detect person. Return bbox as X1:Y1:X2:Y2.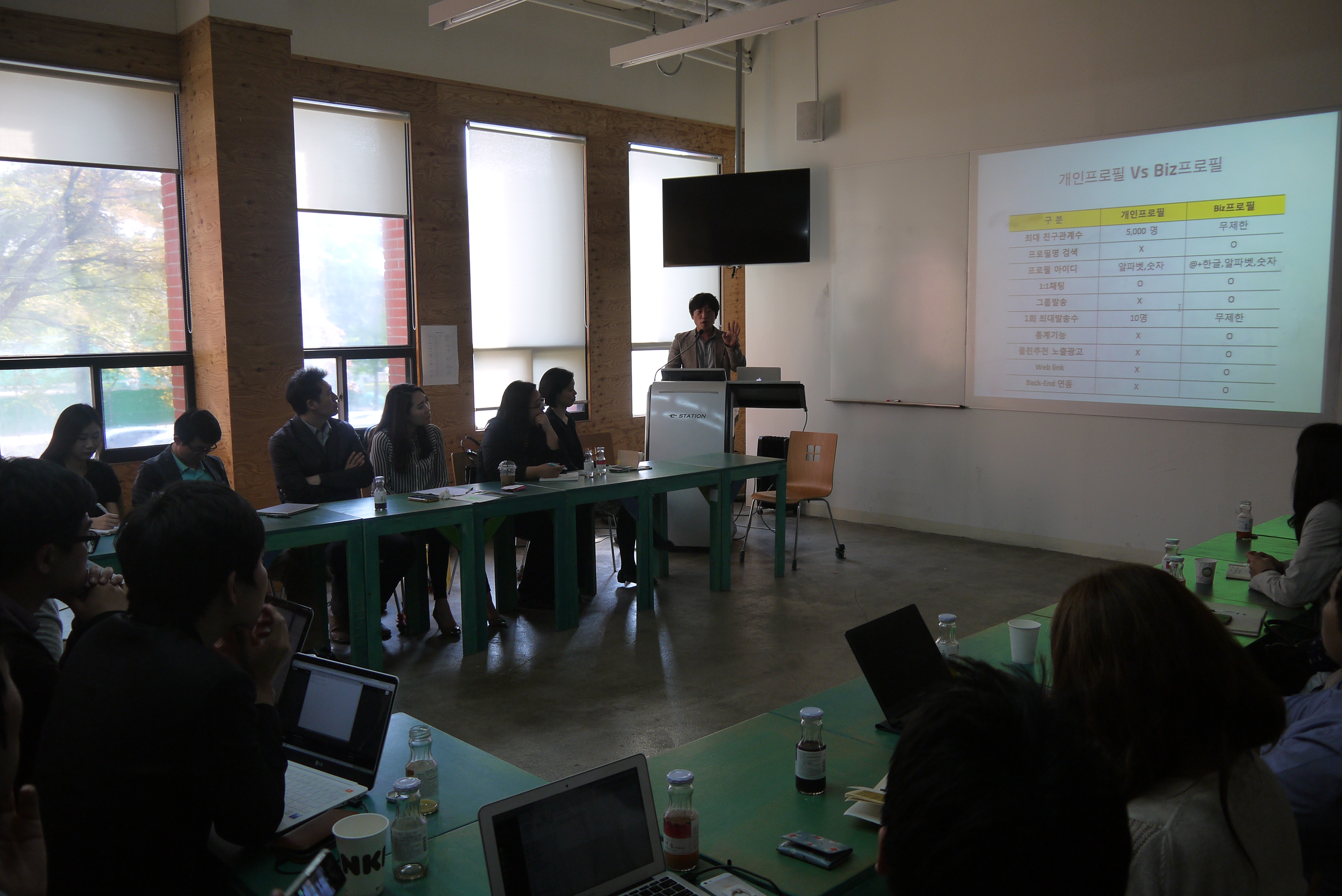
43:136:78:171.
